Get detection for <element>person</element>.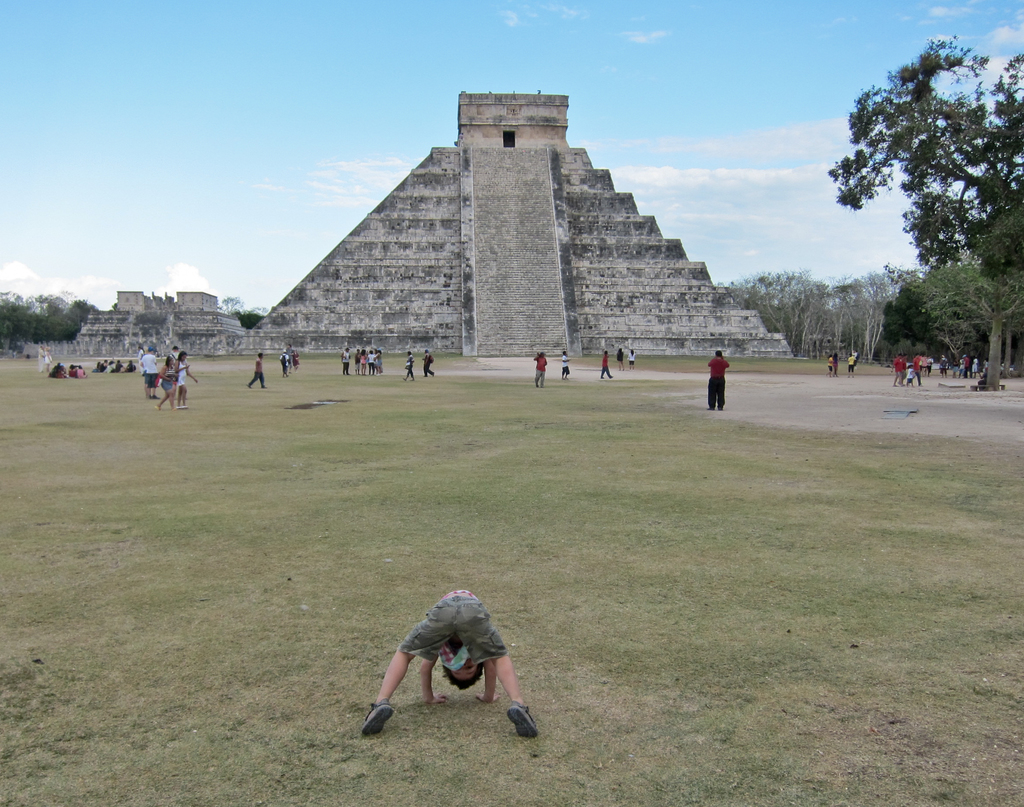
Detection: [633,350,634,364].
